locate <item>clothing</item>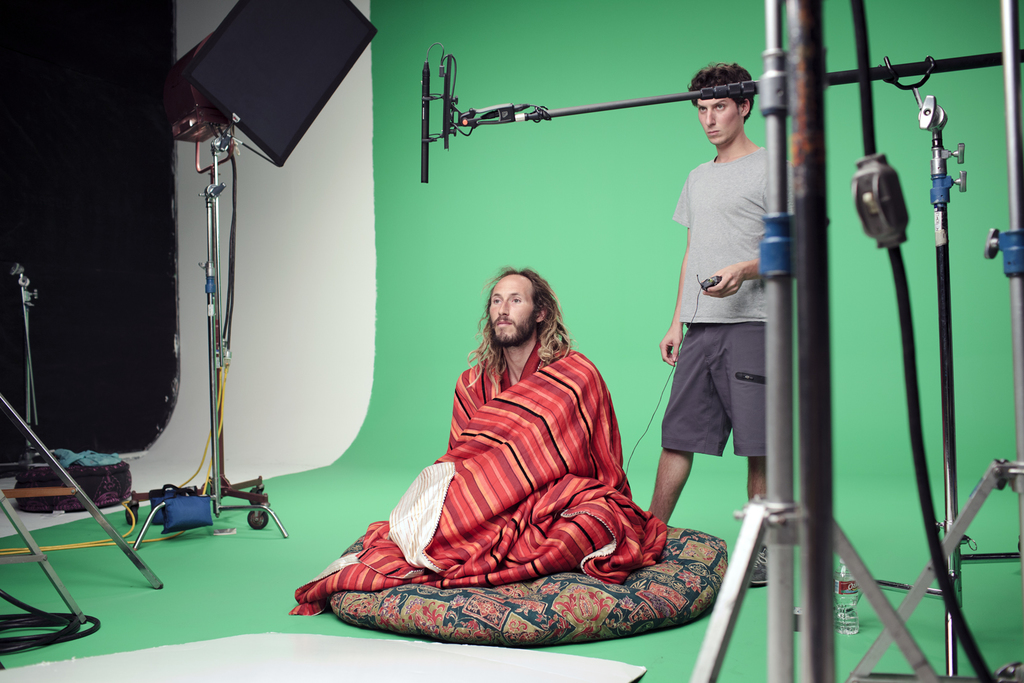
(657, 151, 771, 461)
